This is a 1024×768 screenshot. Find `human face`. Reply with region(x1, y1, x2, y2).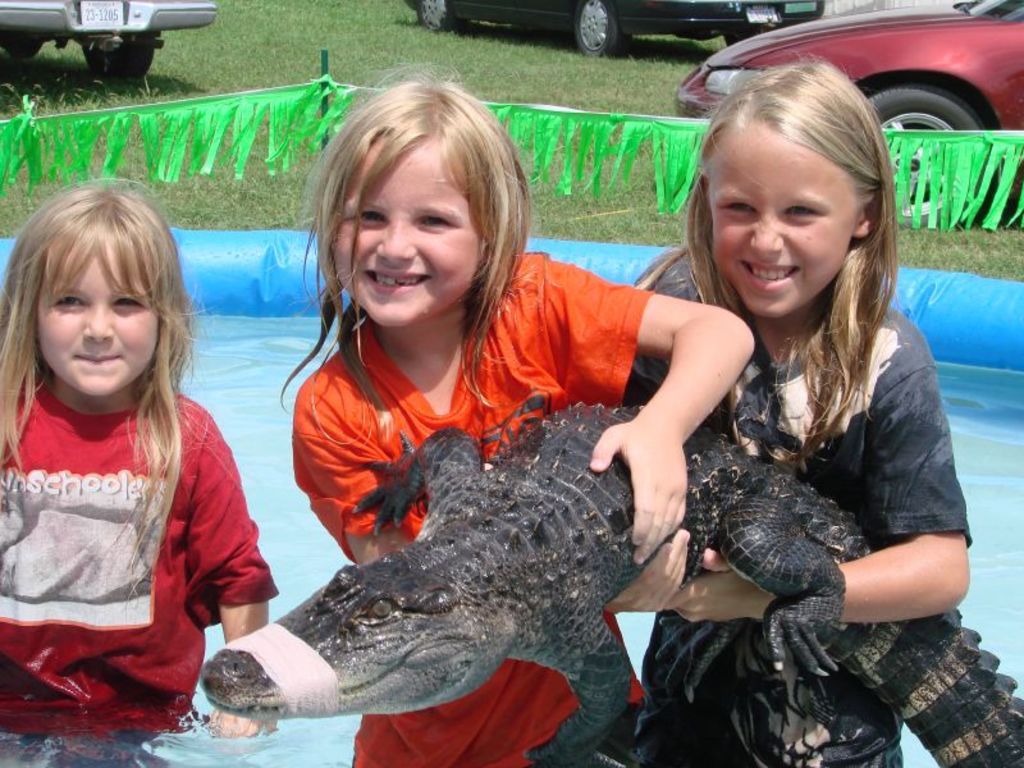
region(332, 132, 494, 326).
